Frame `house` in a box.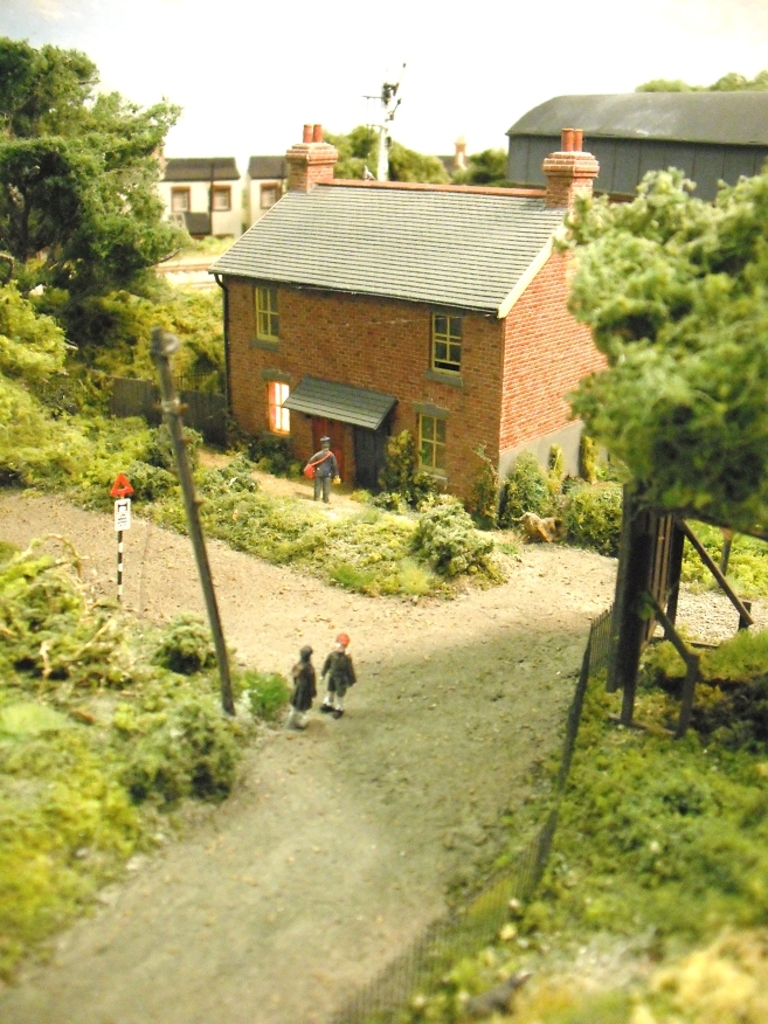
pyautogui.locateOnScreen(214, 143, 642, 503).
